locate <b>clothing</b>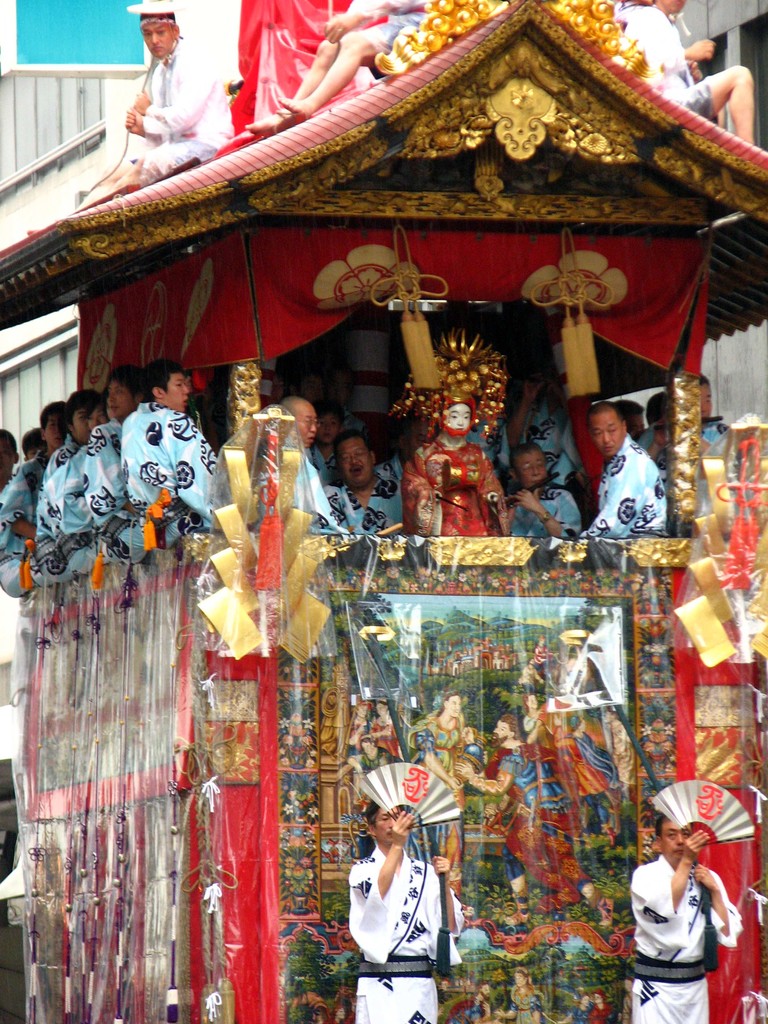
pyautogui.locateOnScreen(585, 424, 666, 535)
